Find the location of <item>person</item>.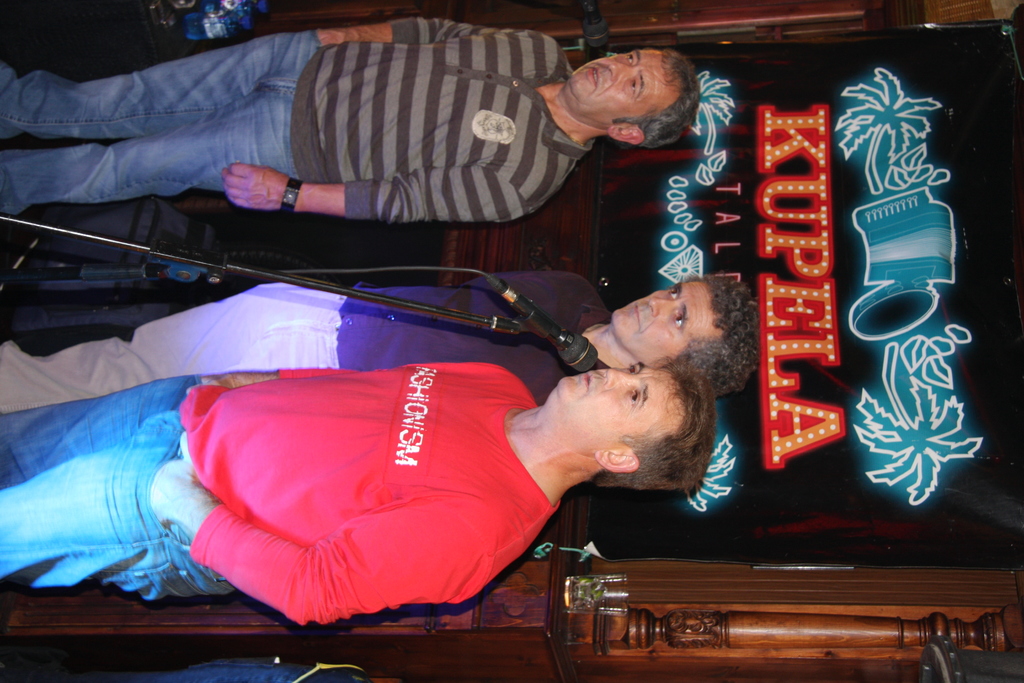
Location: [left=0, top=284, right=760, bottom=413].
